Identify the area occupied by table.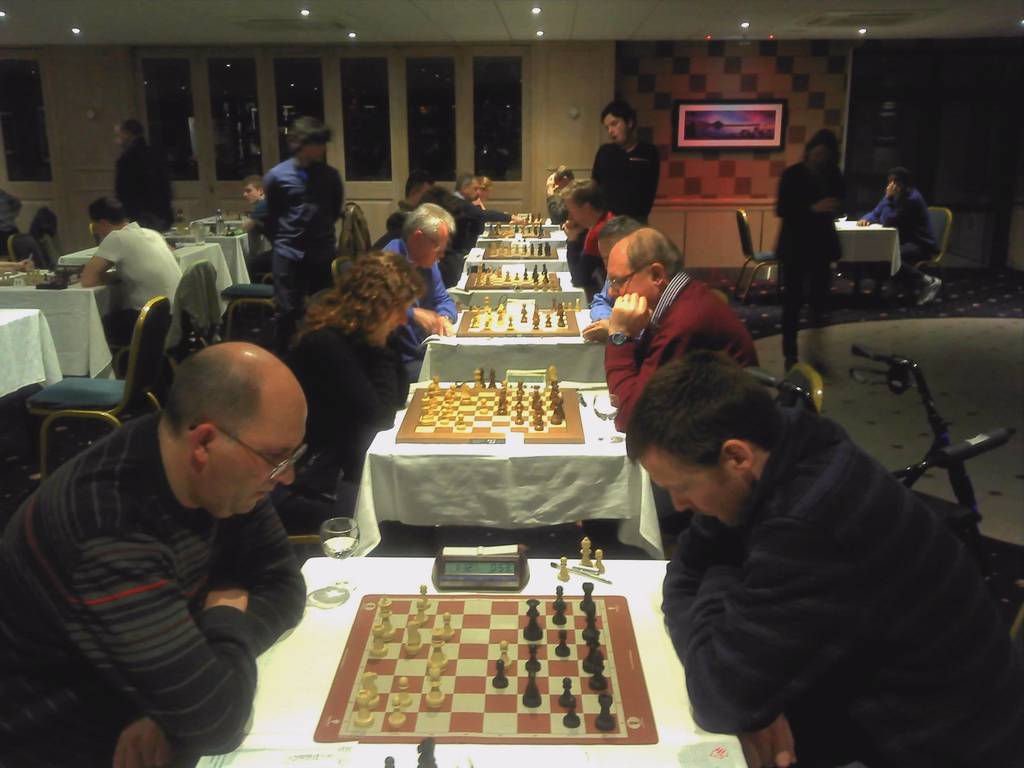
Area: left=837, top=214, right=906, bottom=280.
